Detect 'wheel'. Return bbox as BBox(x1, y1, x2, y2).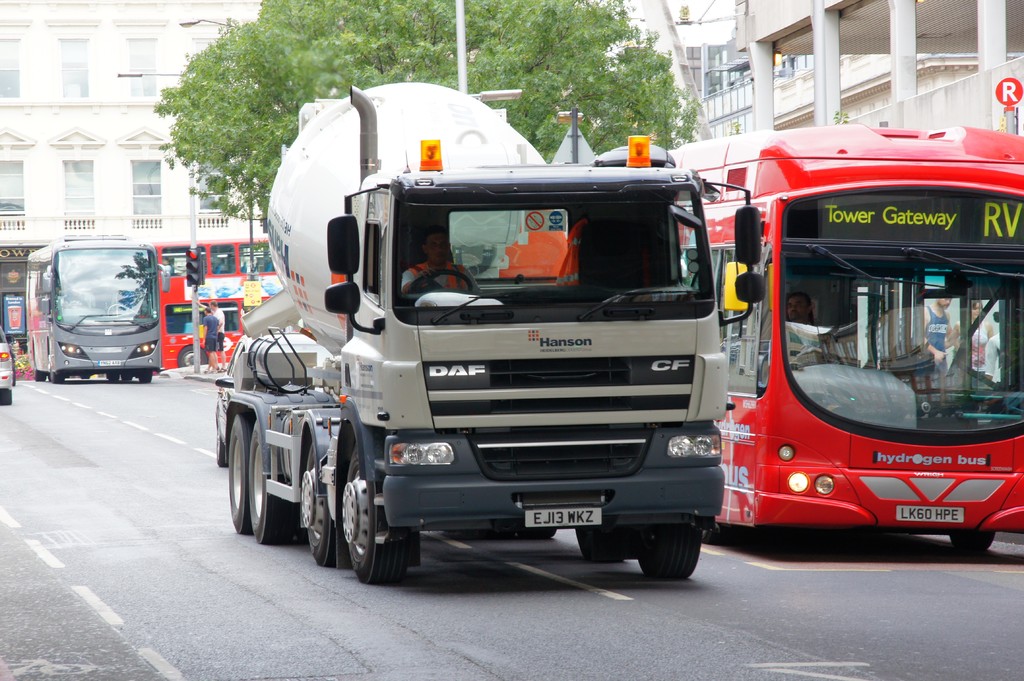
BBox(299, 435, 354, 571).
